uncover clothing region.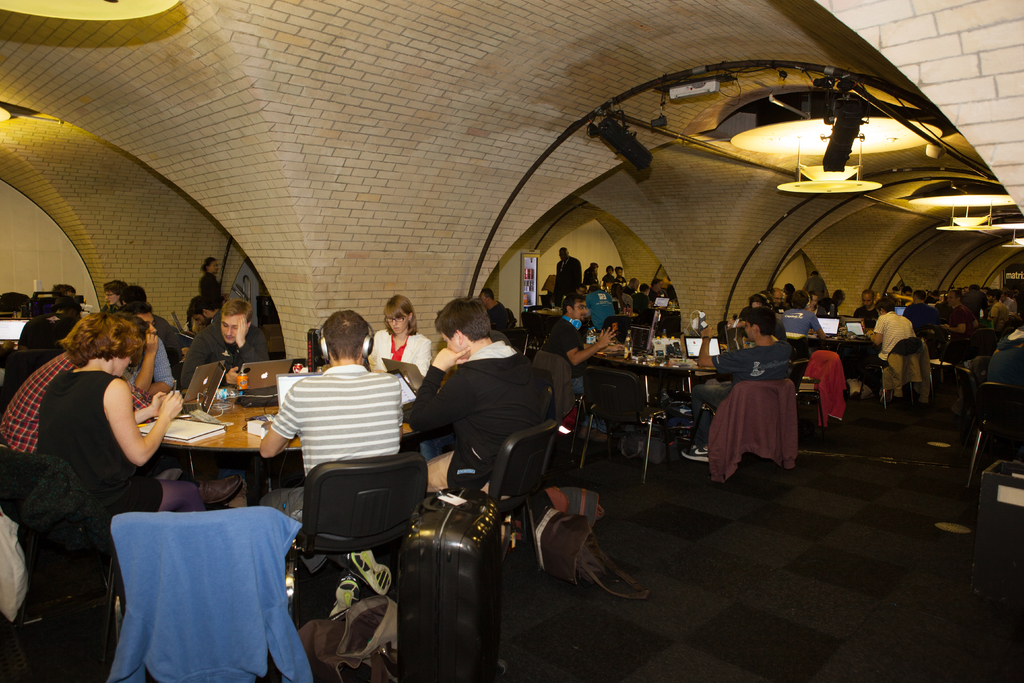
Uncovered: {"left": 410, "top": 333, "right": 541, "bottom": 496}.
